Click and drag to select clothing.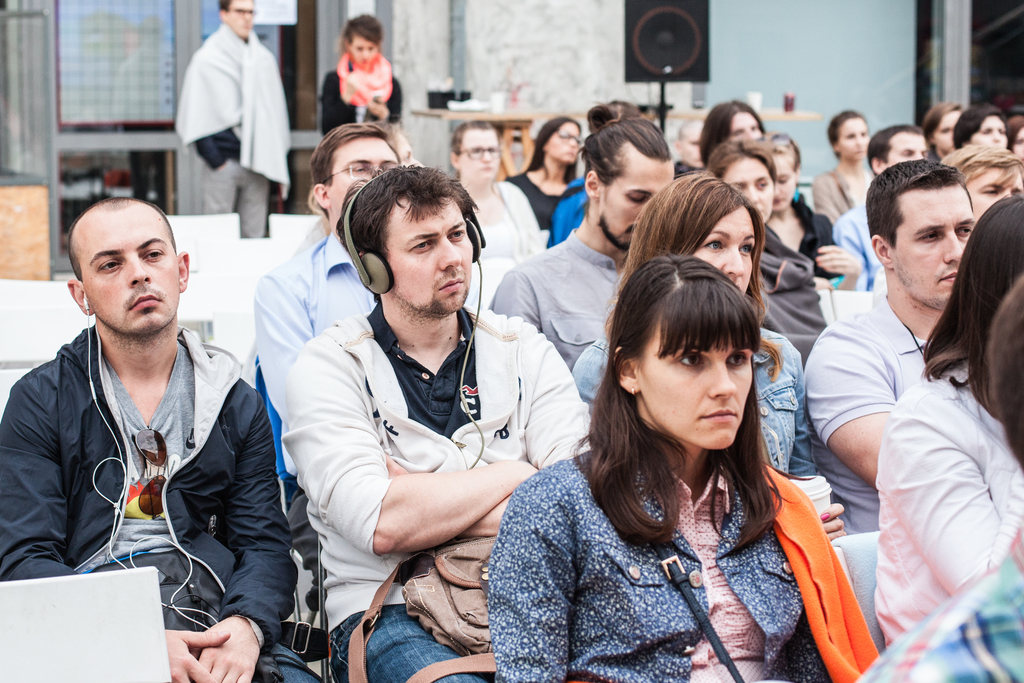
Selection: bbox=[575, 313, 885, 653].
